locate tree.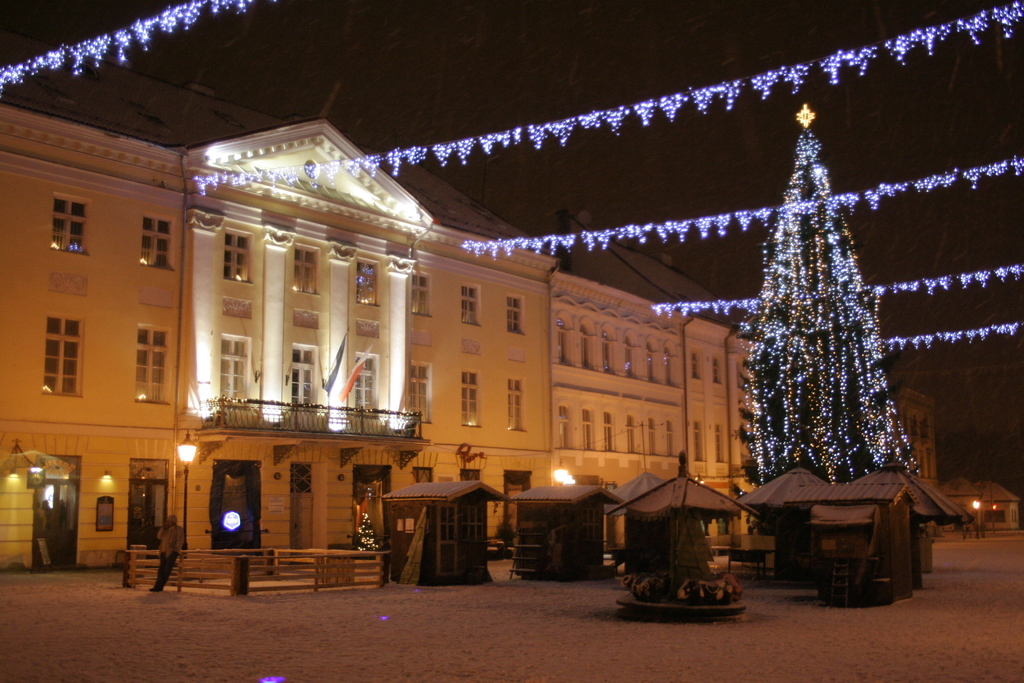
Bounding box: locate(732, 133, 913, 494).
